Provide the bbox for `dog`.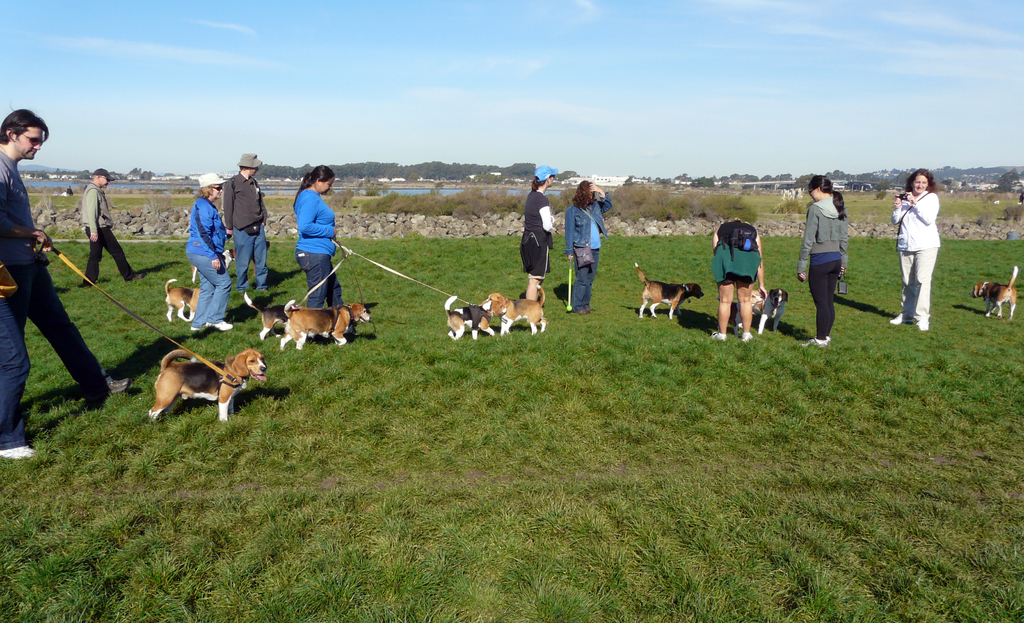
(148, 347, 269, 427).
